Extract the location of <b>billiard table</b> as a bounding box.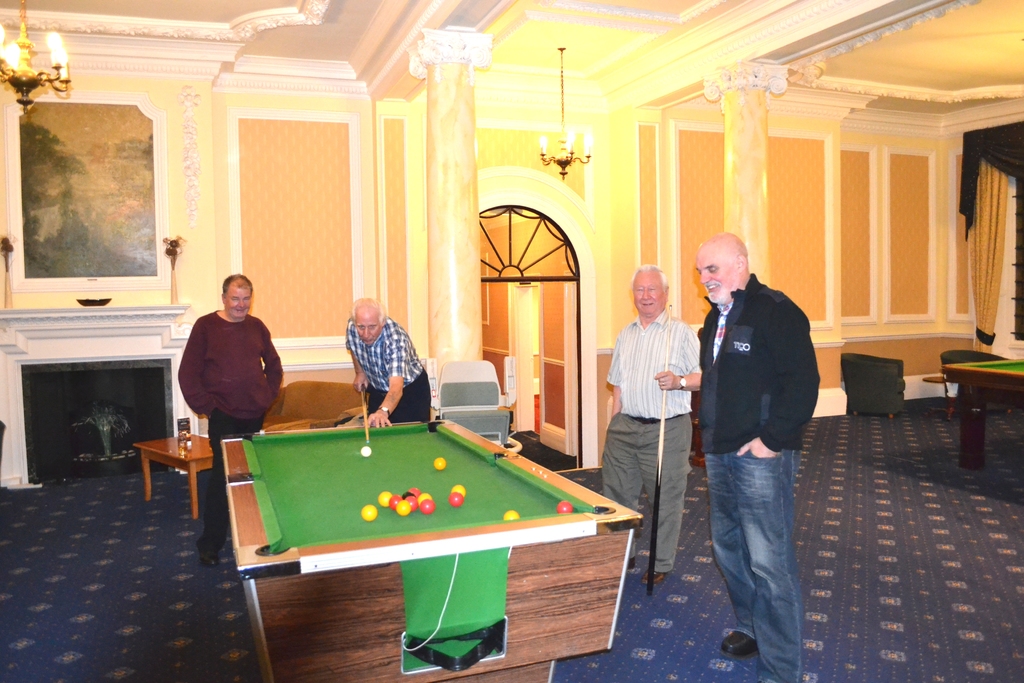
[941,357,1023,470].
